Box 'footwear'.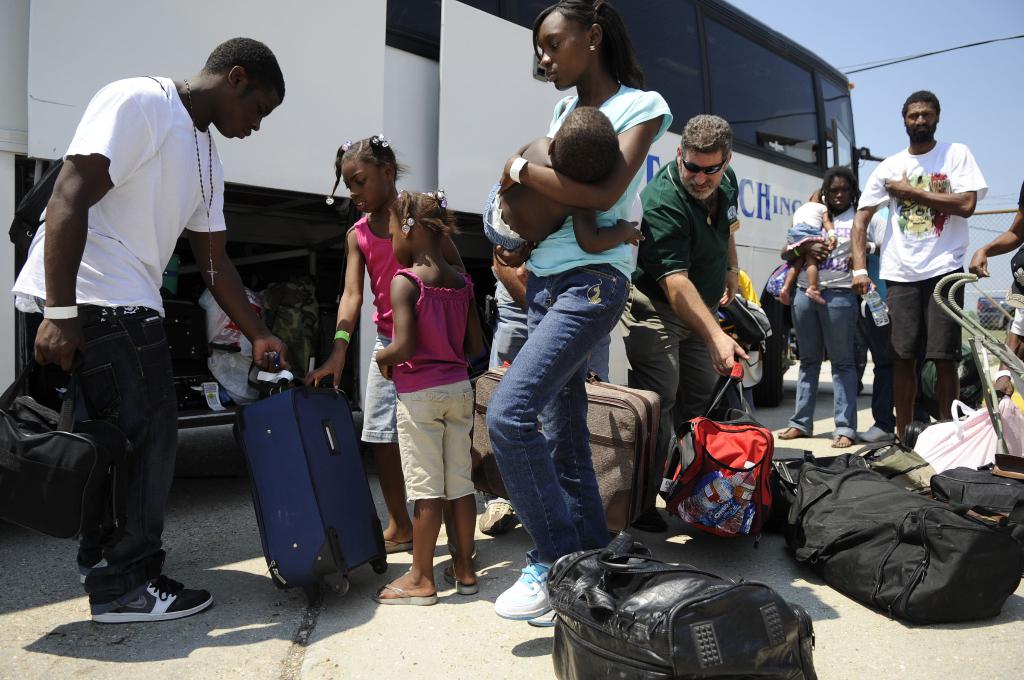
528, 605, 557, 624.
